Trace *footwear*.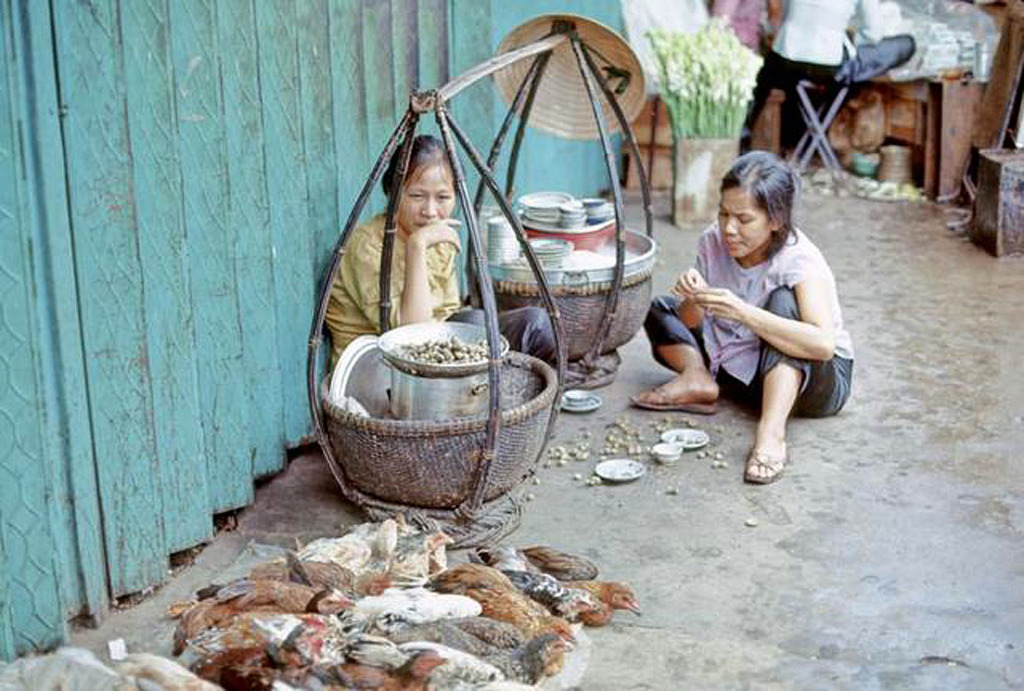
Traced to 741, 422, 814, 487.
